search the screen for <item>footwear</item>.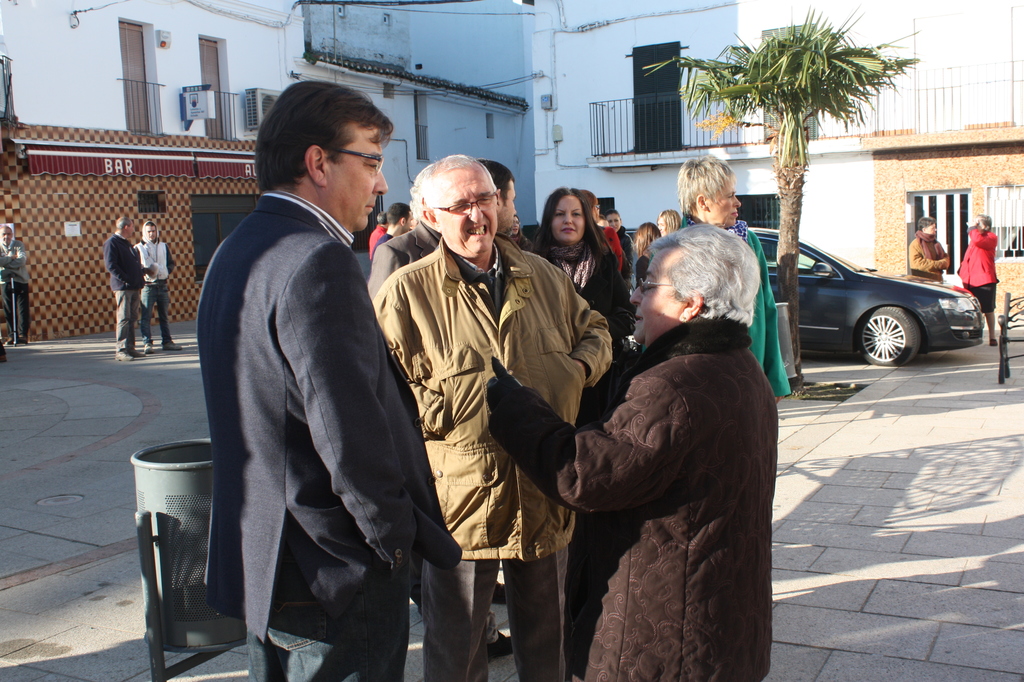
Found at 19, 335, 29, 346.
